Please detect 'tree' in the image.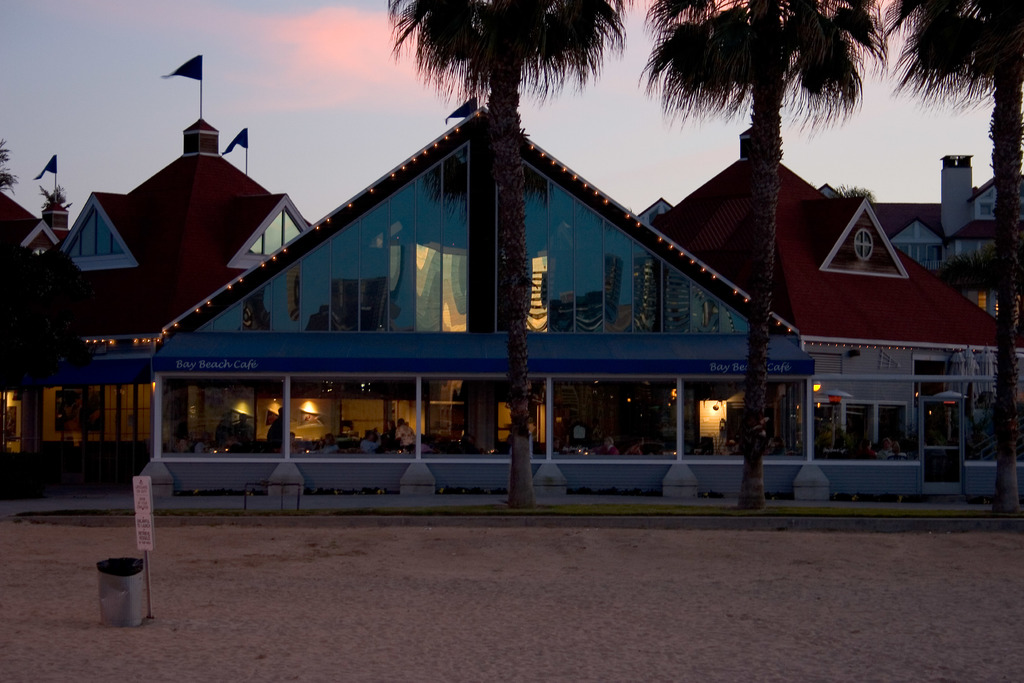
{"x1": 638, "y1": 0, "x2": 888, "y2": 516}.
